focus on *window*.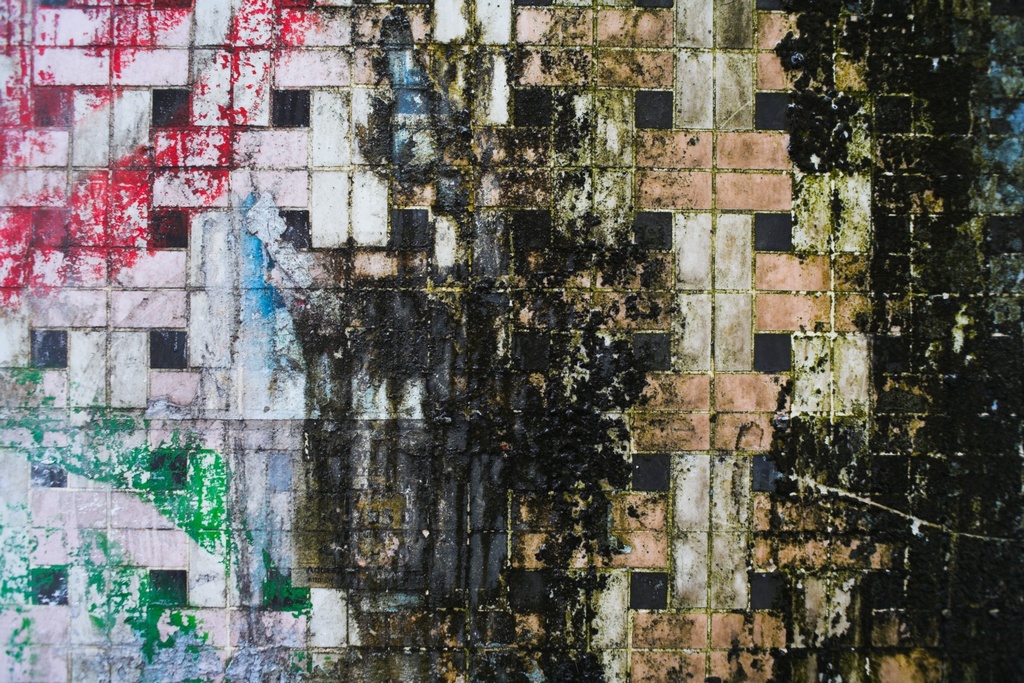
Focused at x1=27, y1=80, x2=76, y2=132.
